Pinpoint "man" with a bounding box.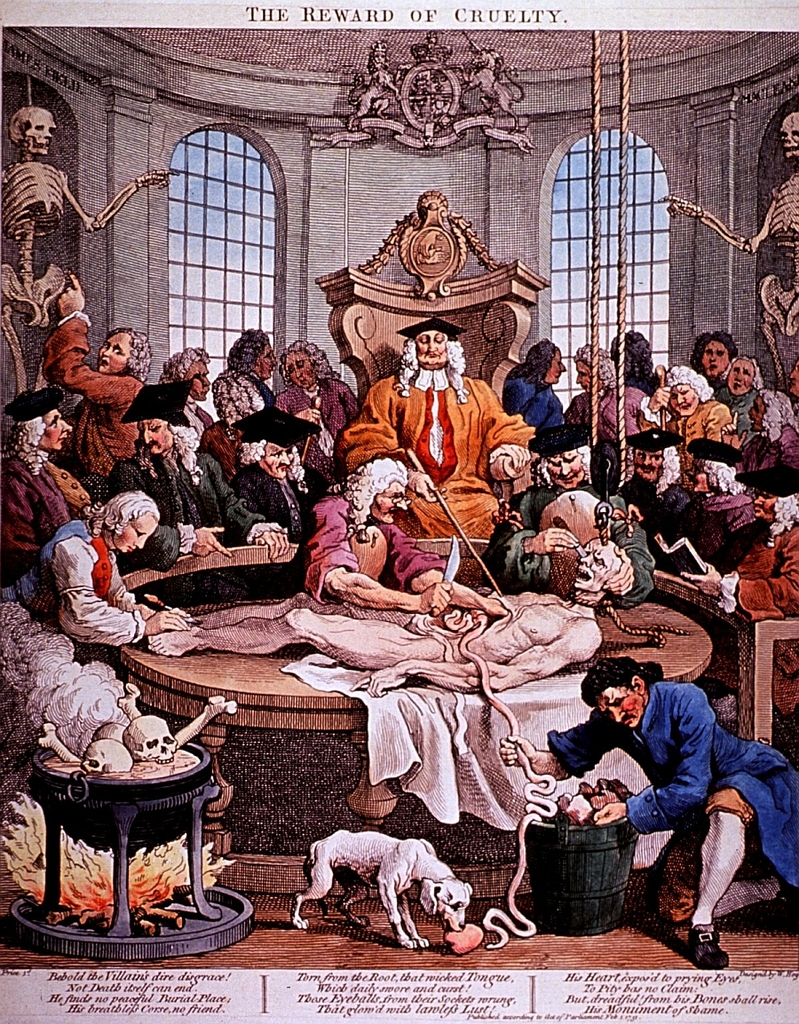
box(713, 356, 767, 441).
